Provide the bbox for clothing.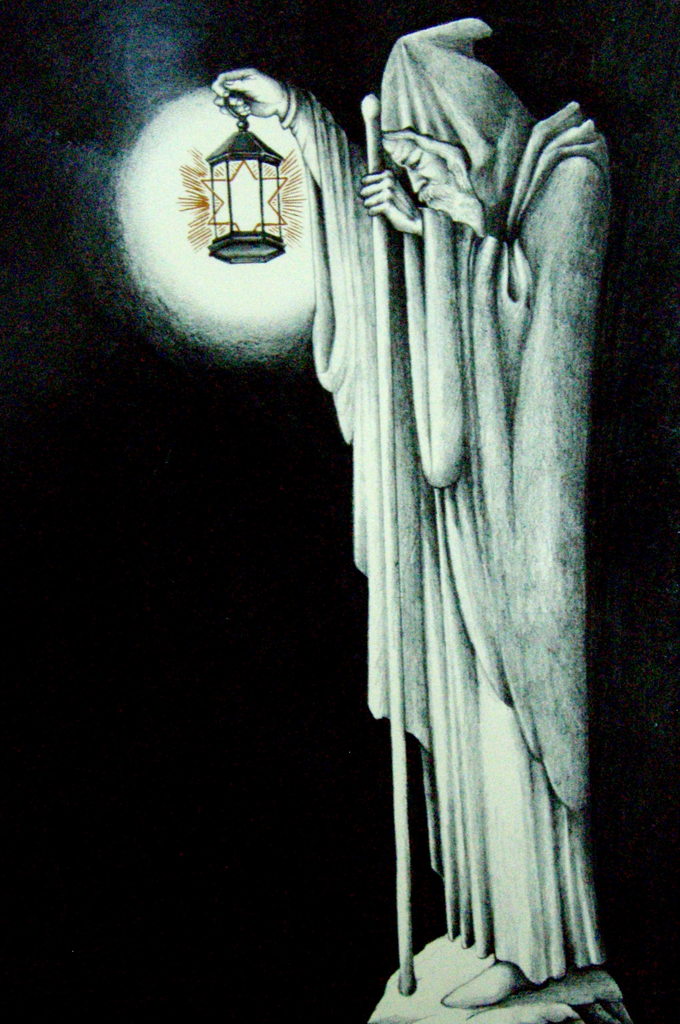
bbox(350, 15, 620, 1023).
